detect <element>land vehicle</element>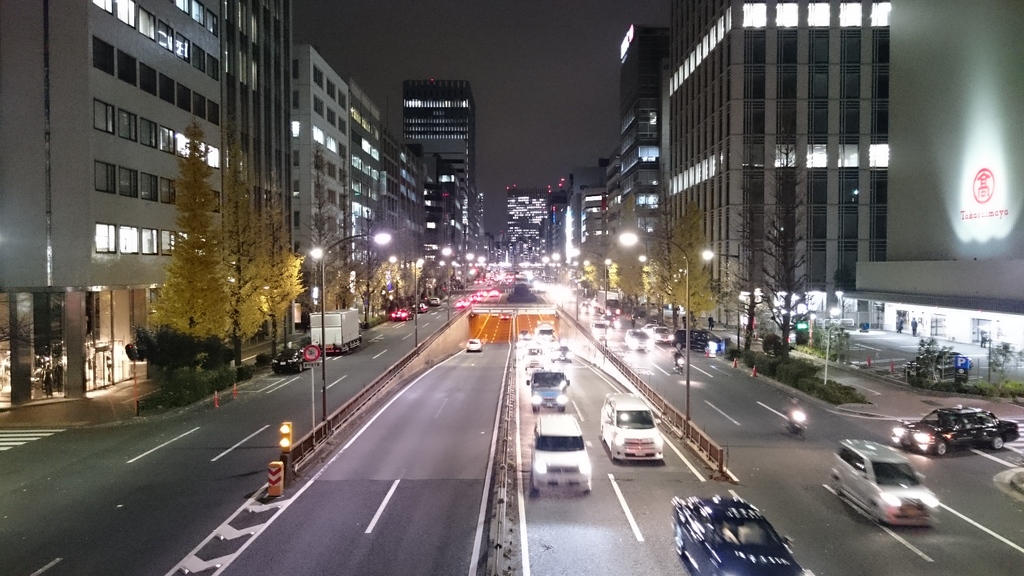
[left=467, top=335, right=483, bottom=353]
